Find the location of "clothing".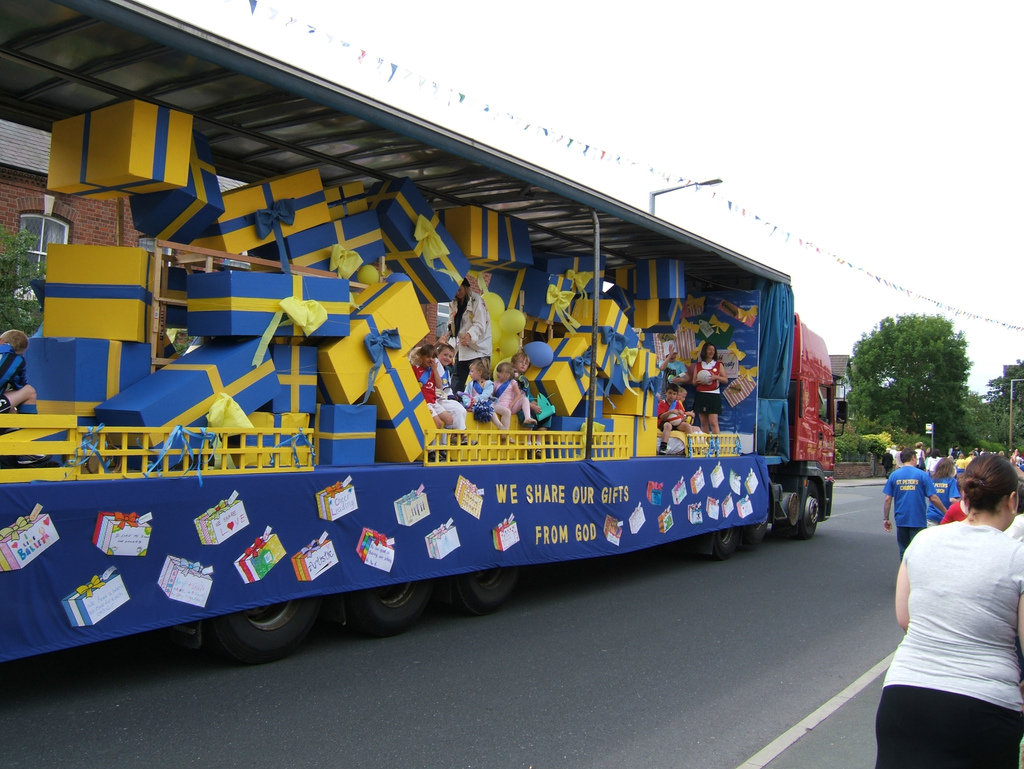
Location: bbox(410, 360, 449, 426).
